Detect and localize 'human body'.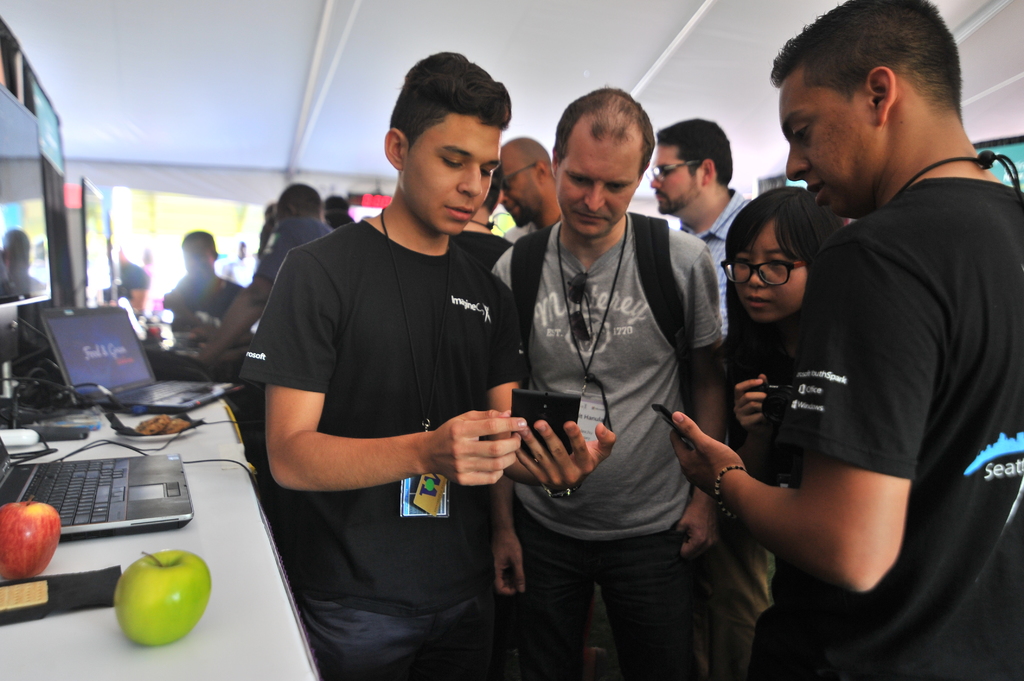
Localized at {"x1": 484, "y1": 212, "x2": 728, "y2": 680}.
